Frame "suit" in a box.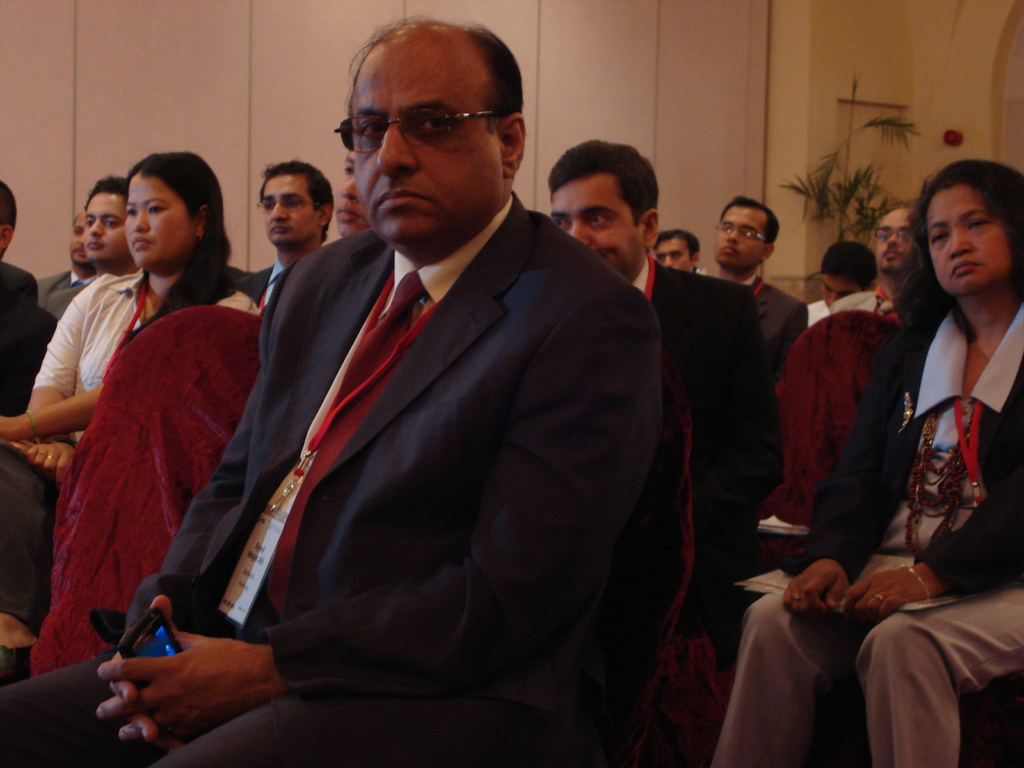
<region>0, 188, 667, 767</region>.
